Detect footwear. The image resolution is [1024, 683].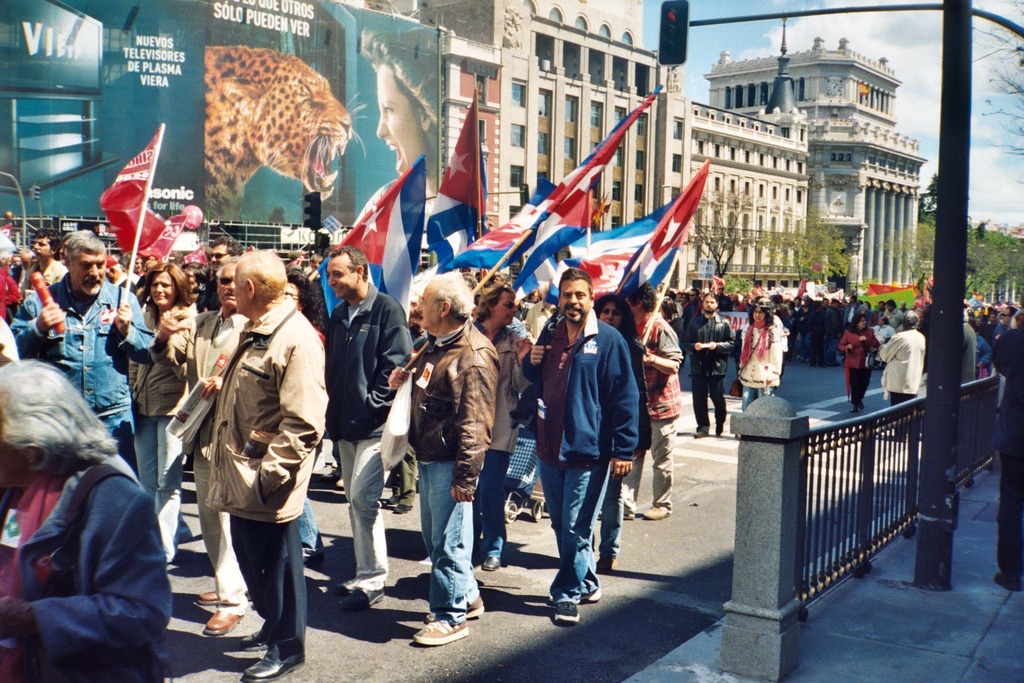
box=[237, 632, 269, 649].
